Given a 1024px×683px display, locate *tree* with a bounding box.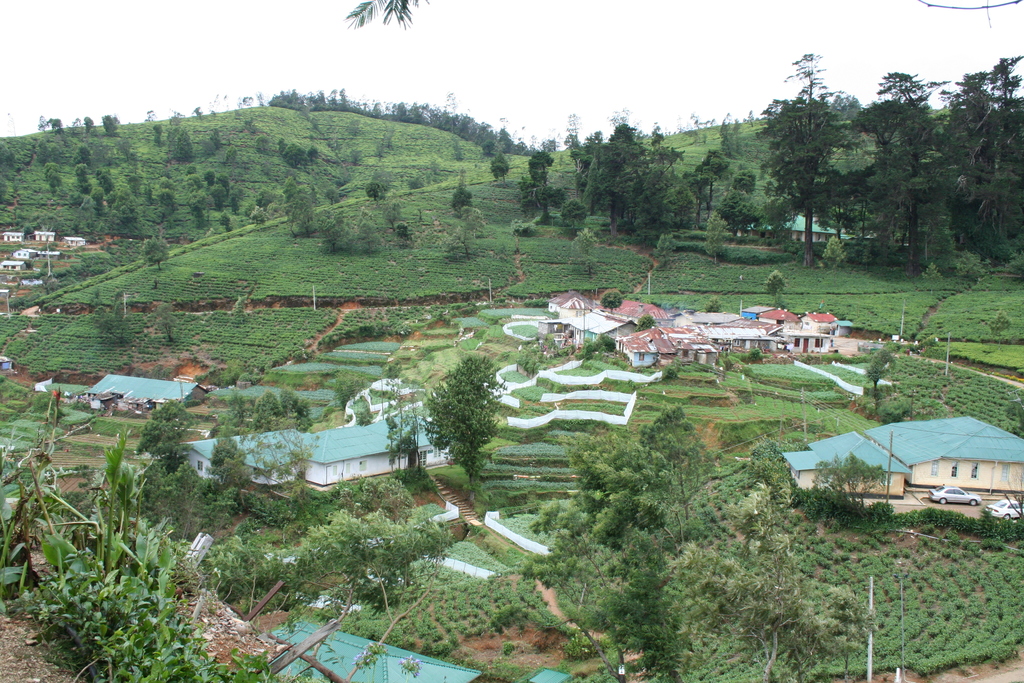
Located: x1=251 y1=389 x2=286 y2=431.
